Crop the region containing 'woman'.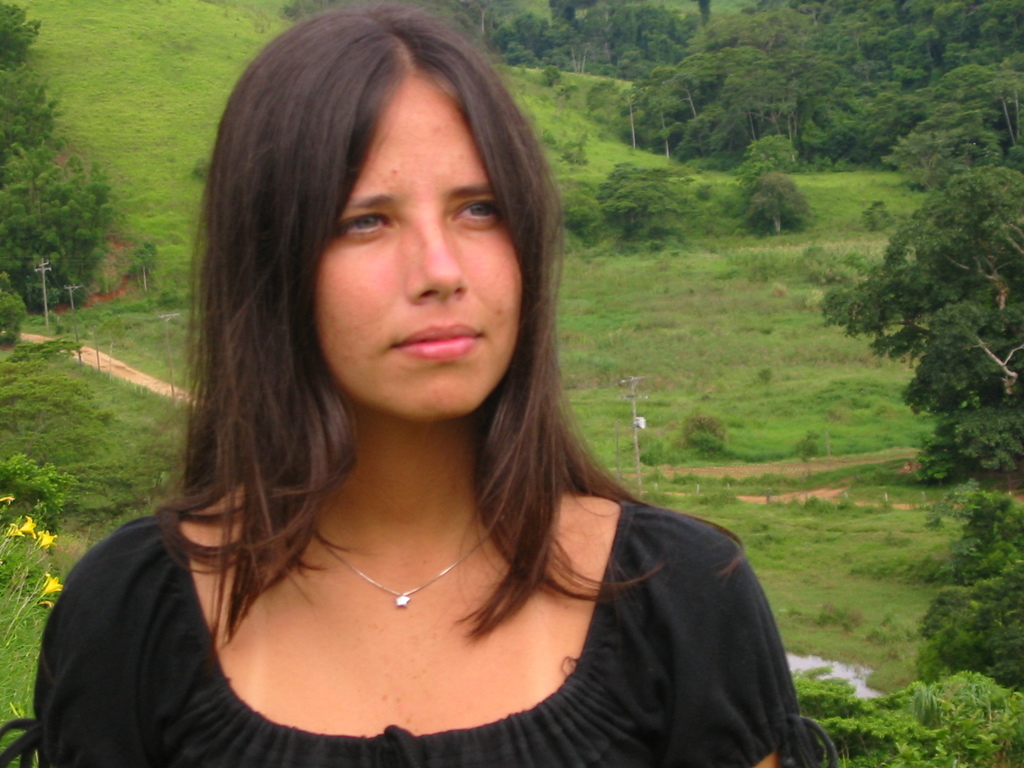
Crop region: (left=70, top=21, right=817, bottom=767).
